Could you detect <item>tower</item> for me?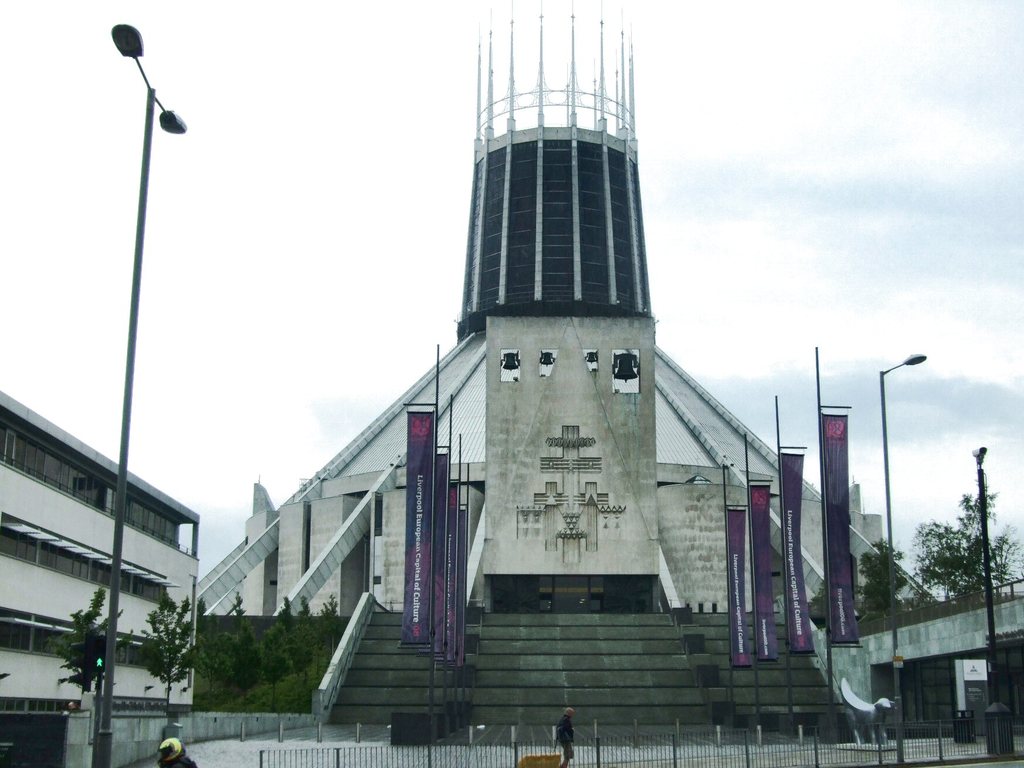
Detection result: pyautogui.locateOnScreen(0, 389, 202, 766).
